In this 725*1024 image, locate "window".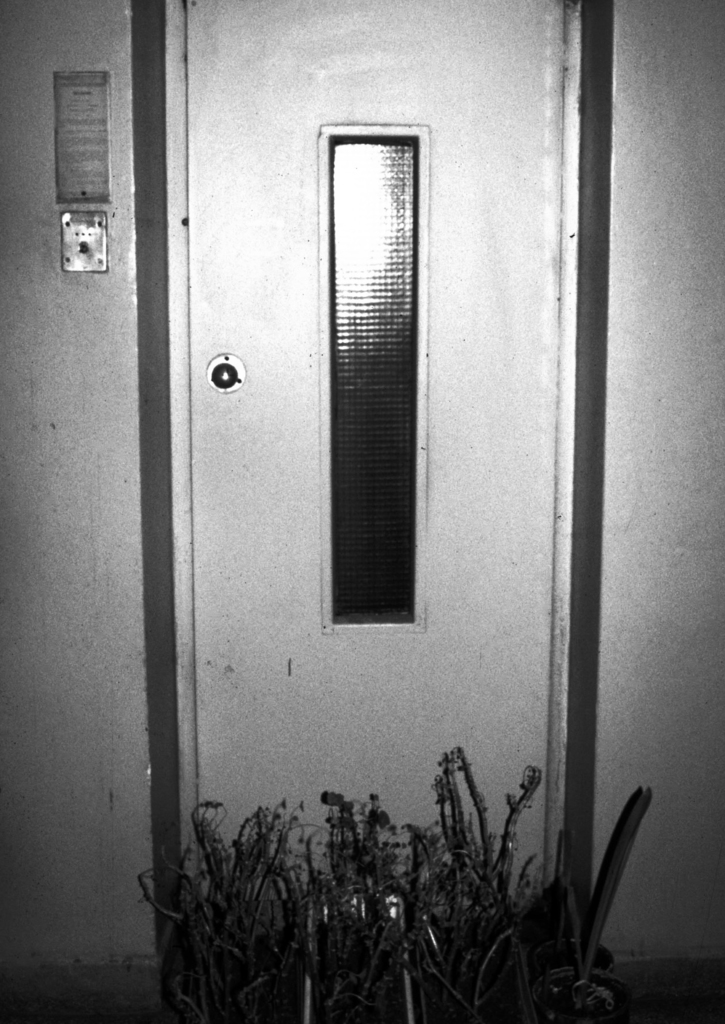
Bounding box: (316, 42, 444, 650).
